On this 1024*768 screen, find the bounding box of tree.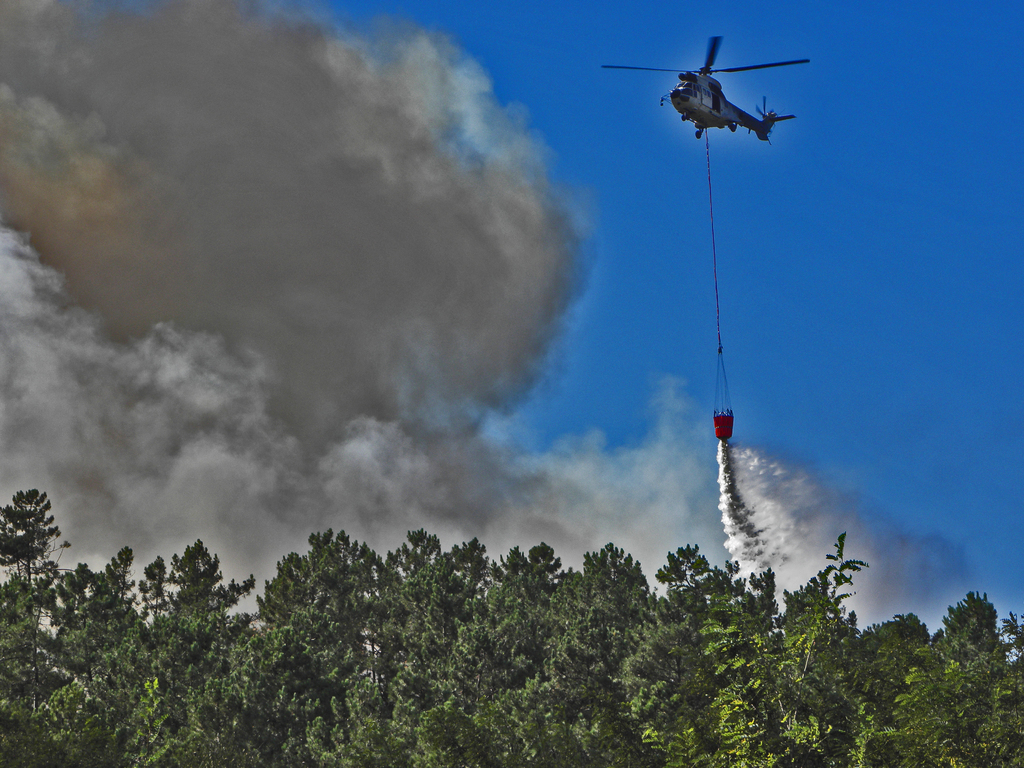
Bounding box: {"left": 0, "top": 488, "right": 74, "bottom": 581}.
